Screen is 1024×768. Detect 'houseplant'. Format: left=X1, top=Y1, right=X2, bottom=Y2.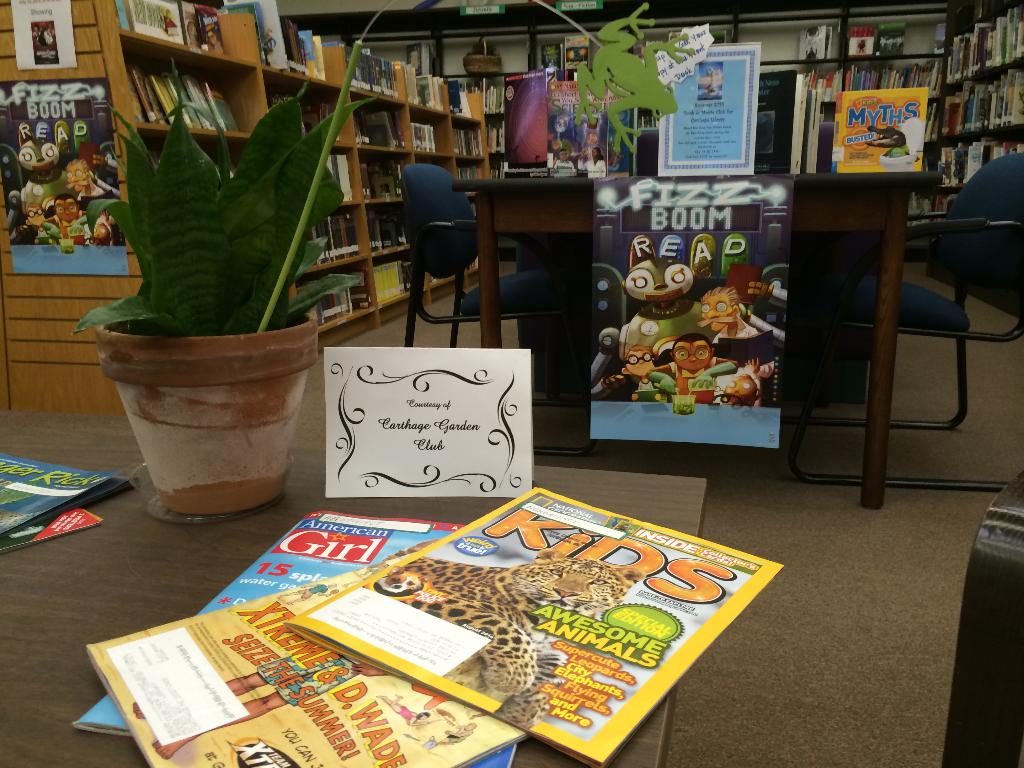
left=70, top=73, right=383, bottom=513.
